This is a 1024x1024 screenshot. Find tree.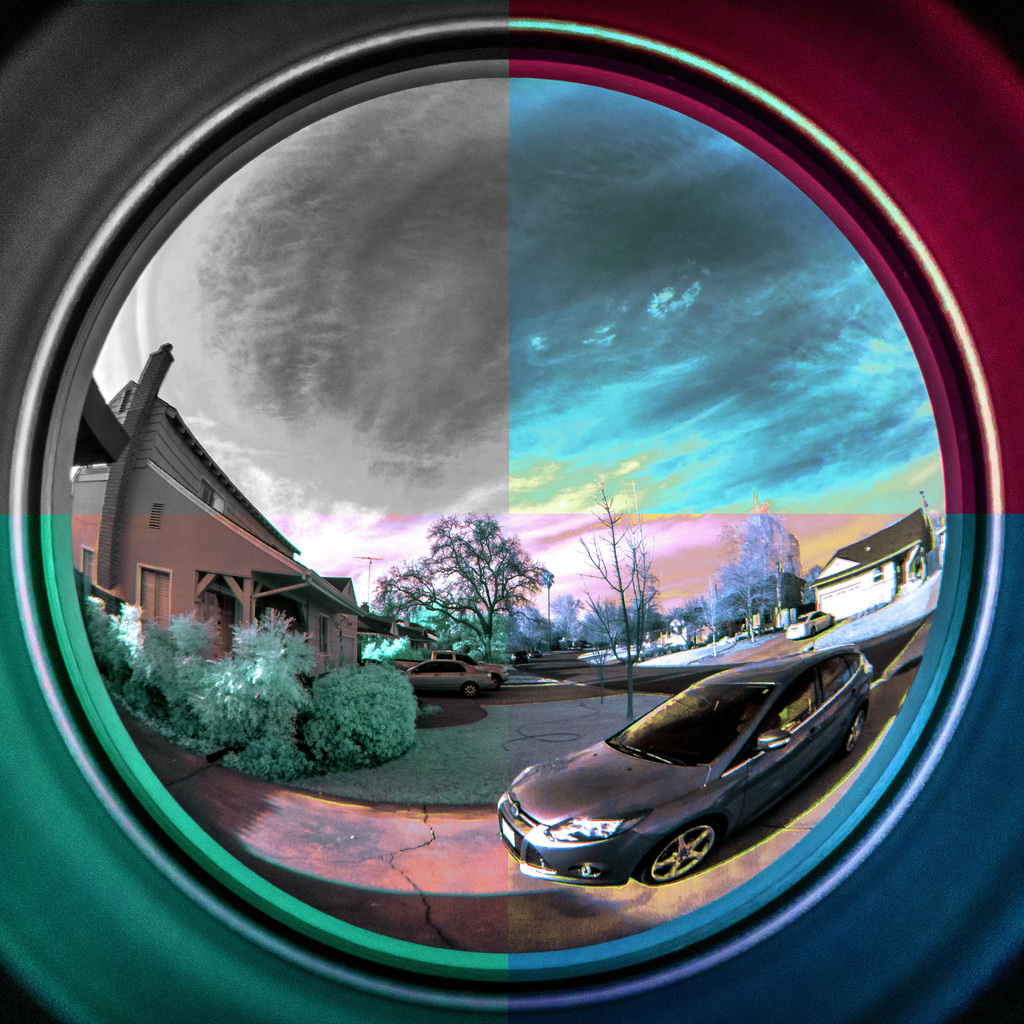
Bounding box: (69,608,417,796).
